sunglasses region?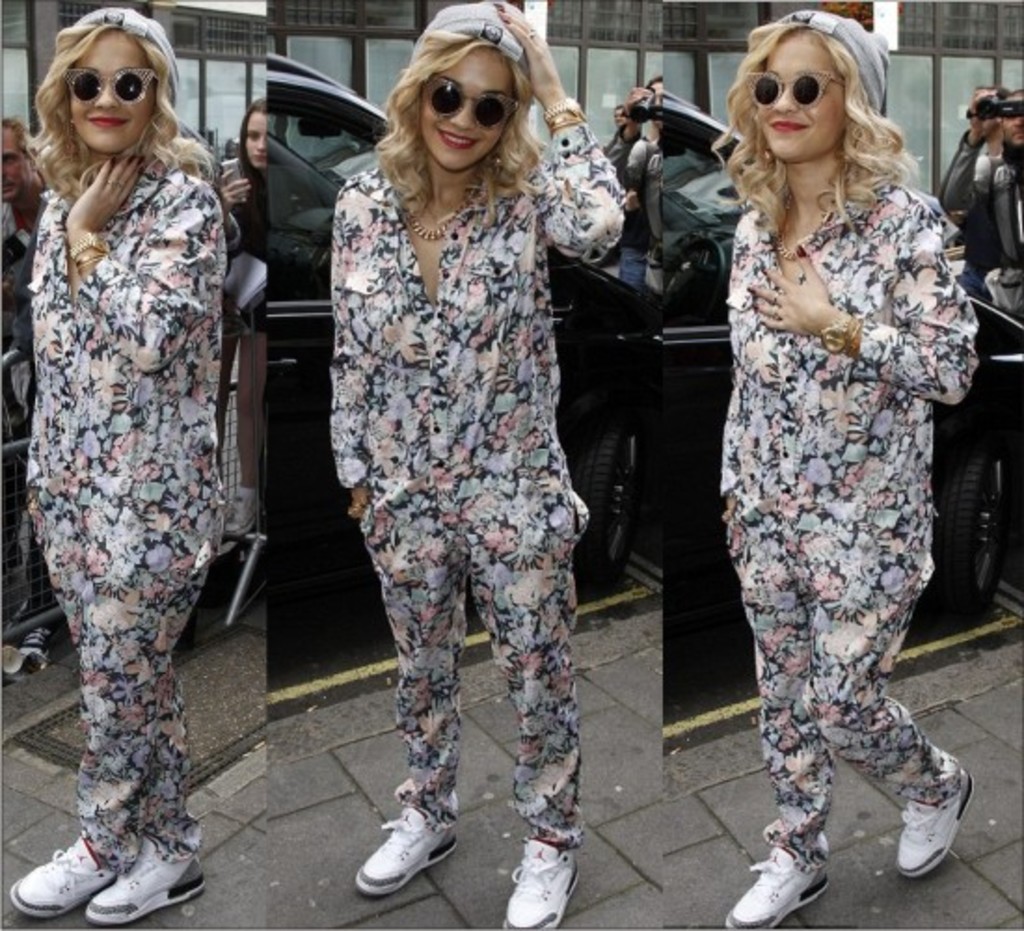
crop(745, 74, 838, 104)
